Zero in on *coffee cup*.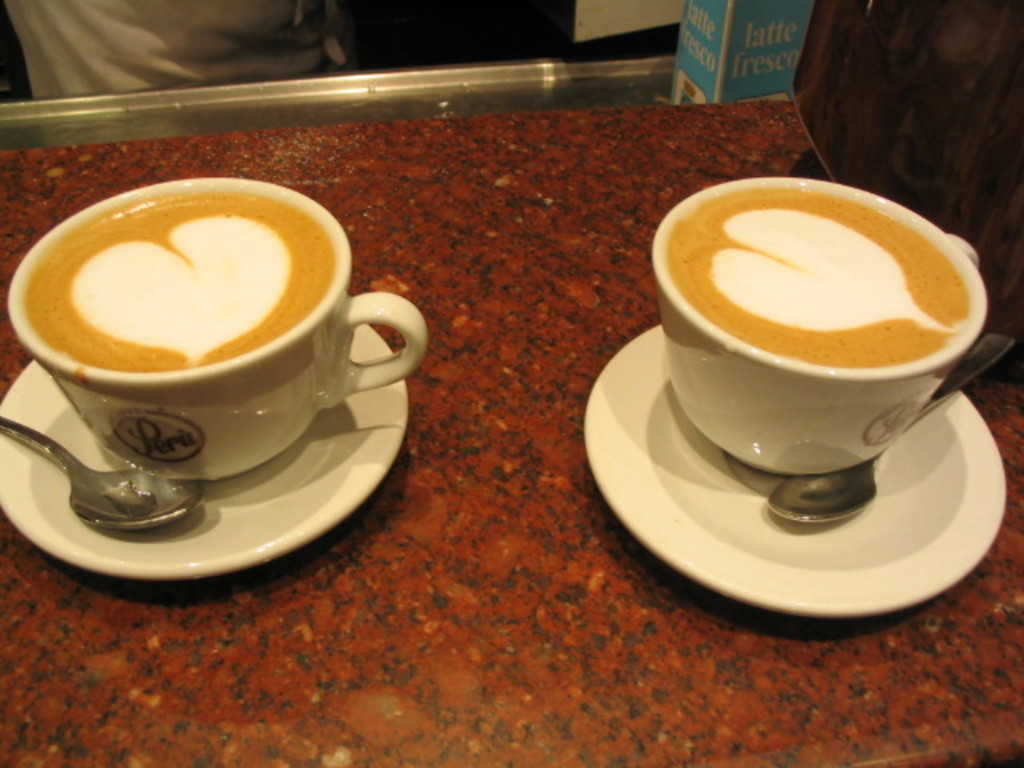
Zeroed in: 650, 173, 992, 478.
